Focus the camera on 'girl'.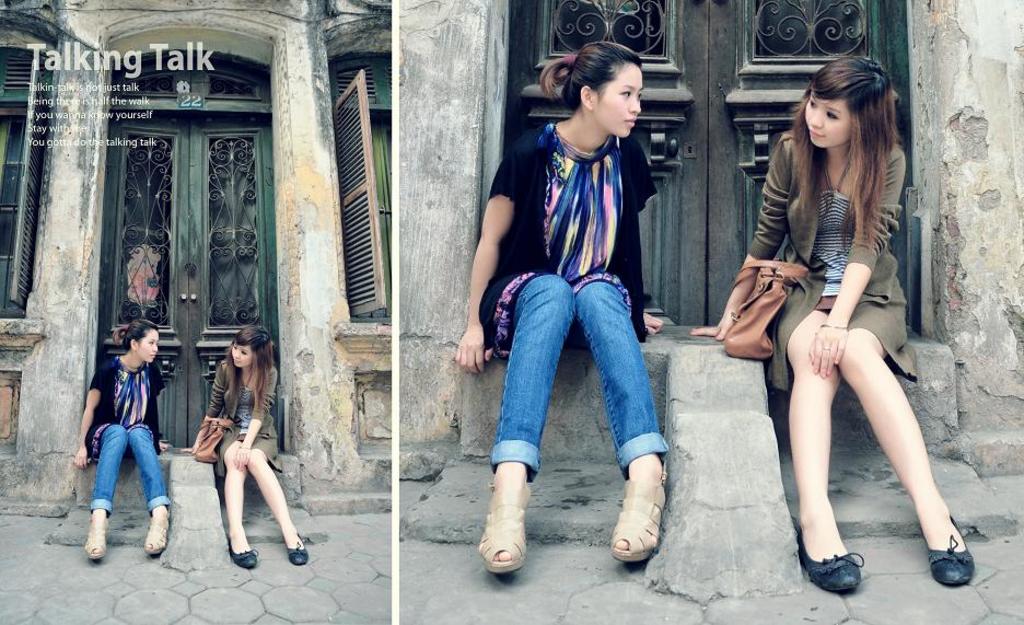
Focus region: bbox(183, 328, 310, 568).
